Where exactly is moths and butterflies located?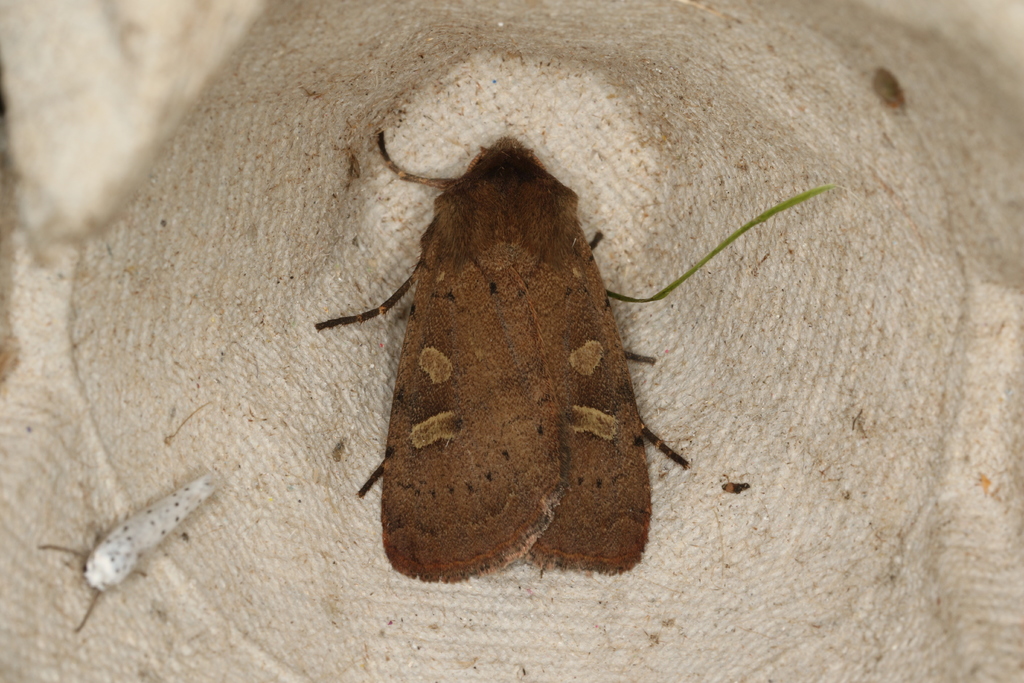
Its bounding box is (312, 133, 694, 587).
